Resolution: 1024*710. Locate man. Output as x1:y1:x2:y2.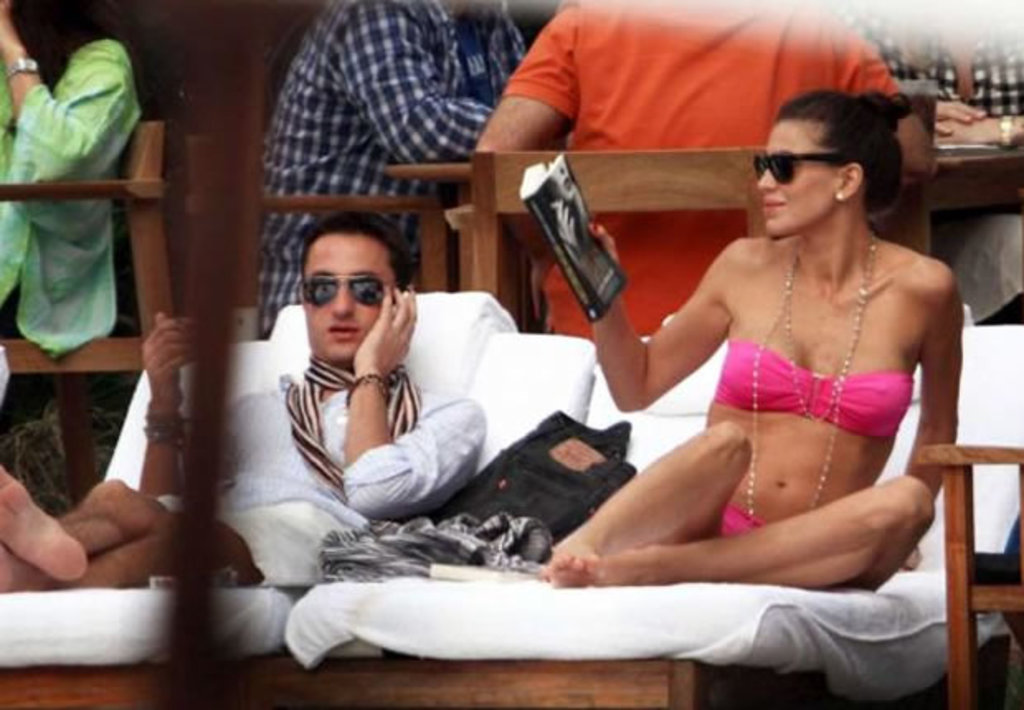
0:205:495:593.
